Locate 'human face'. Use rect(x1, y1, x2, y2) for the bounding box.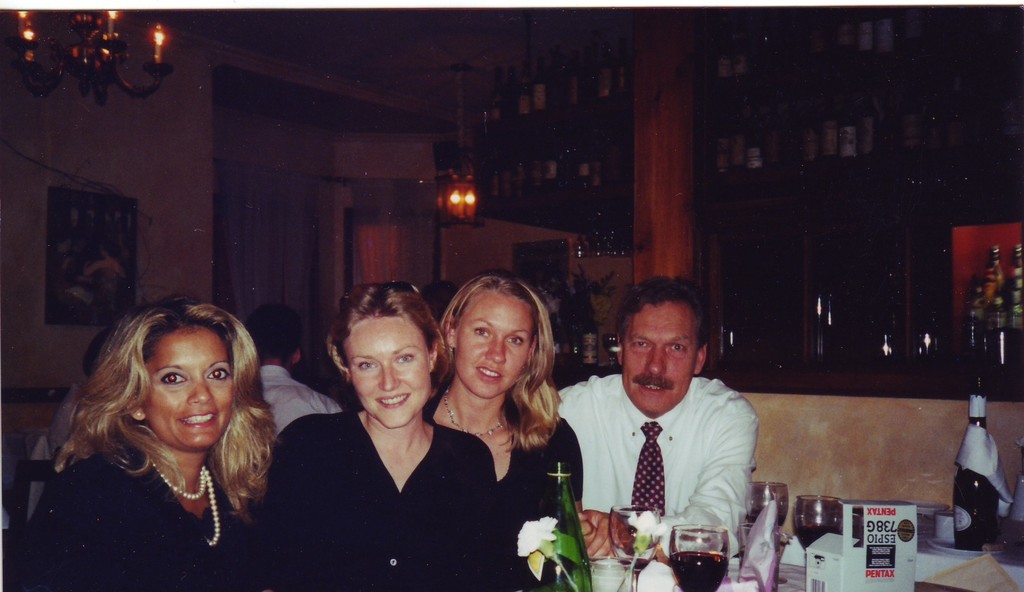
rect(352, 319, 429, 429).
